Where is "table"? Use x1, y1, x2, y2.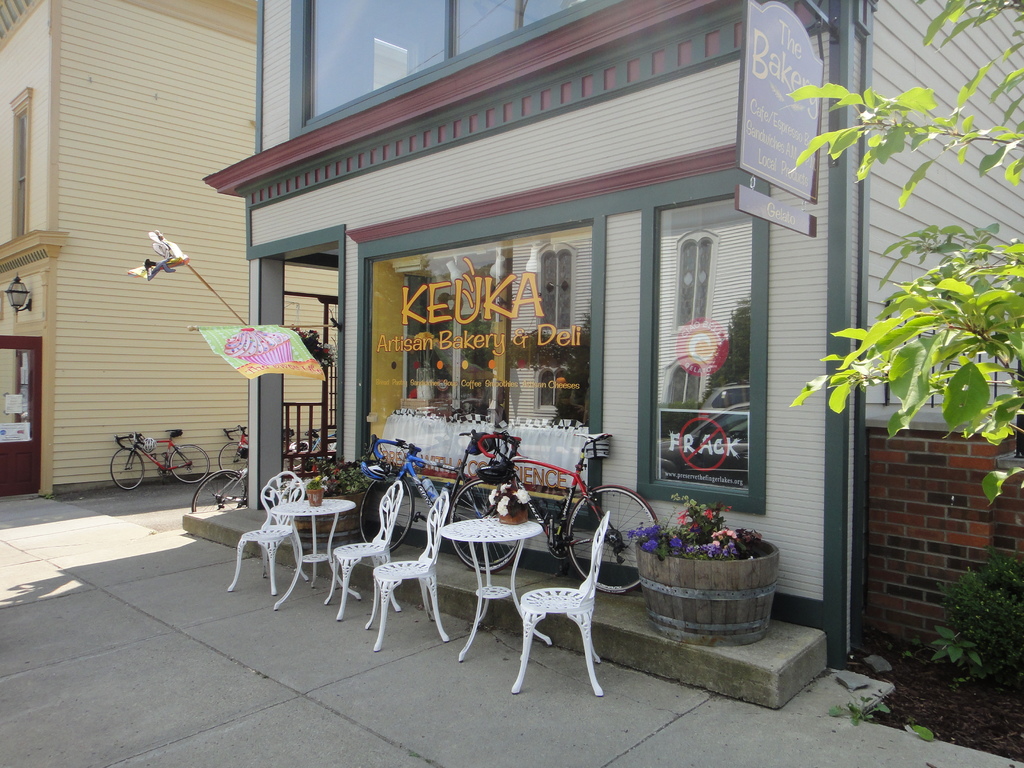
442, 517, 551, 662.
